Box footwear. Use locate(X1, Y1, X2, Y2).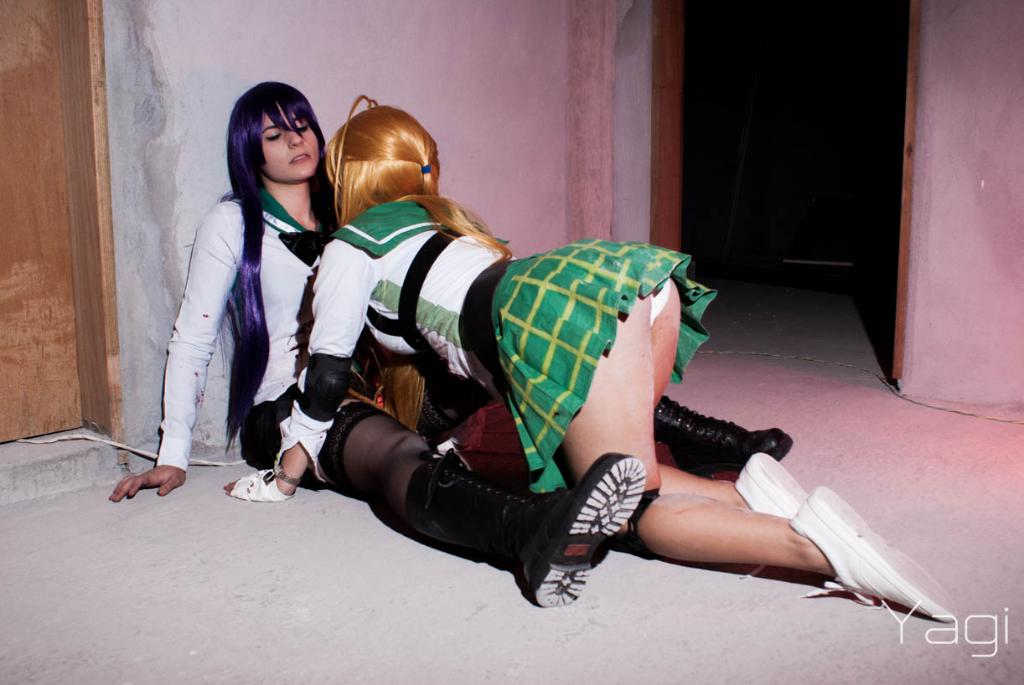
locate(412, 451, 639, 608).
